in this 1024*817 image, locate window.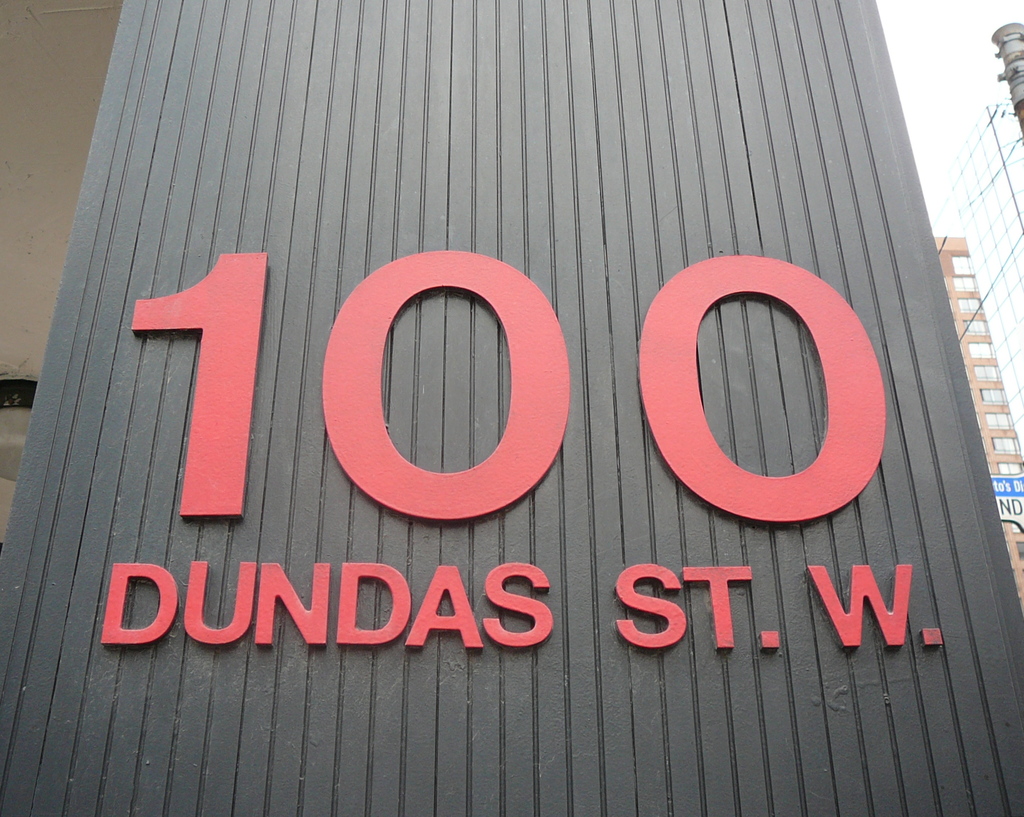
Bounding box: {"x1": 945, "y1": 250, "x2": 1023, "y2": 483}.
